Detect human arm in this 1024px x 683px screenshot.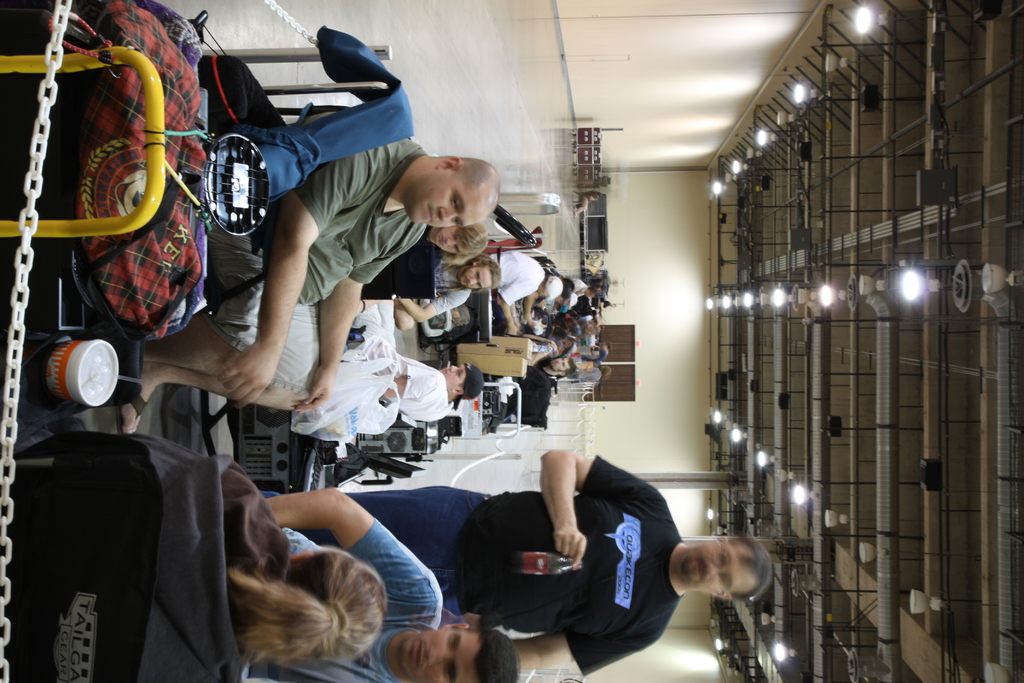
Detection: {"left": 294, "top": 214, "right": 429, "bottom": 419}.
